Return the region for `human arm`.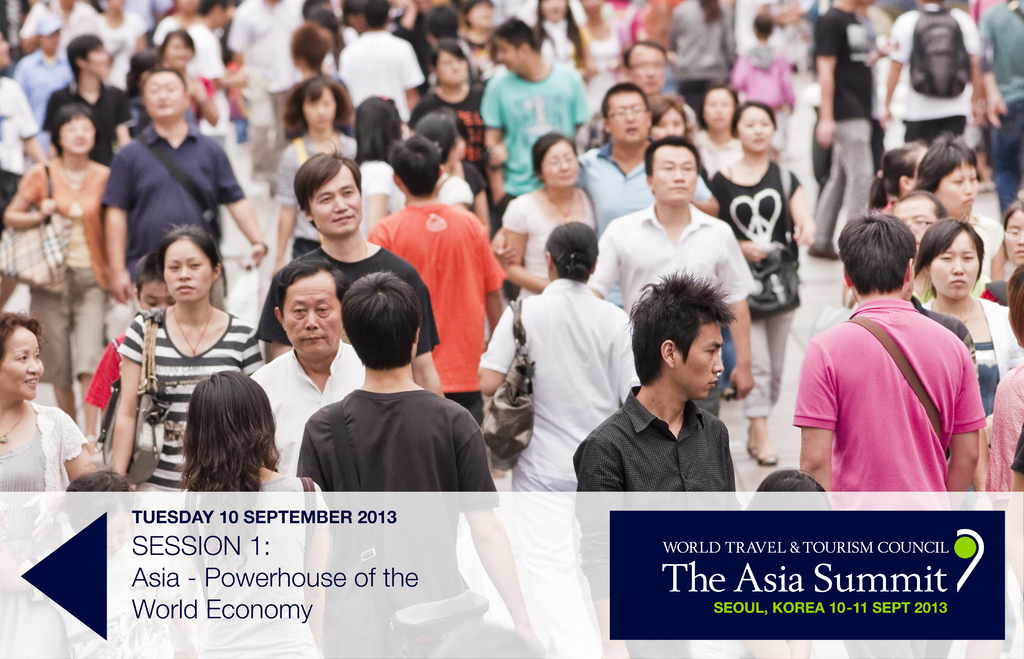
<region>268, 147, 295, 277</region>.
